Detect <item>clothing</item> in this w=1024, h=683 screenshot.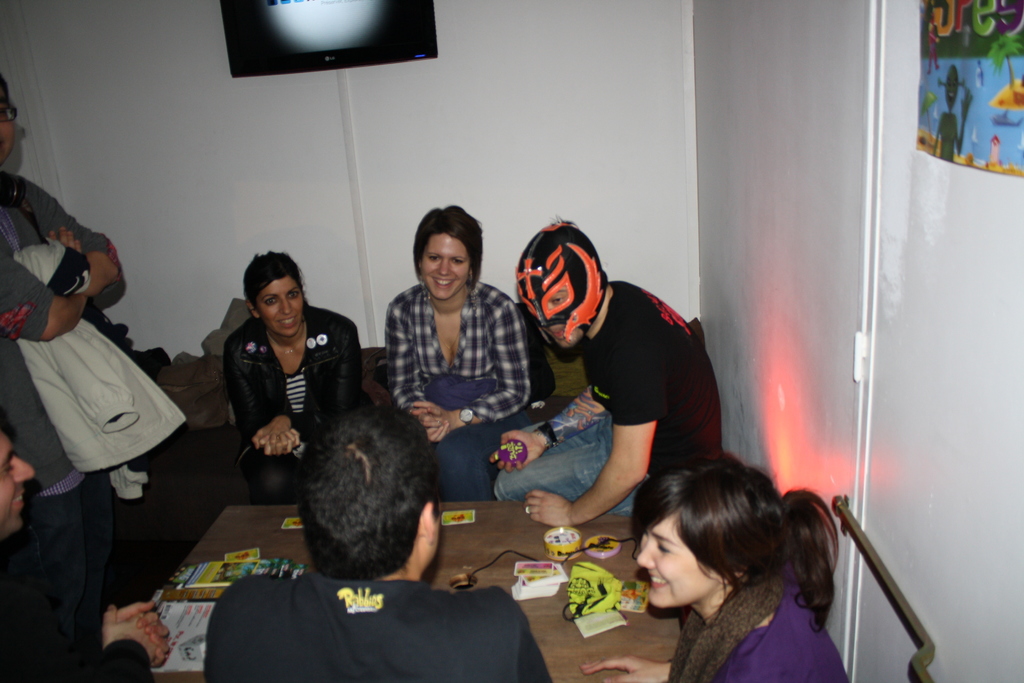
Detection: 175:552:540:670.
